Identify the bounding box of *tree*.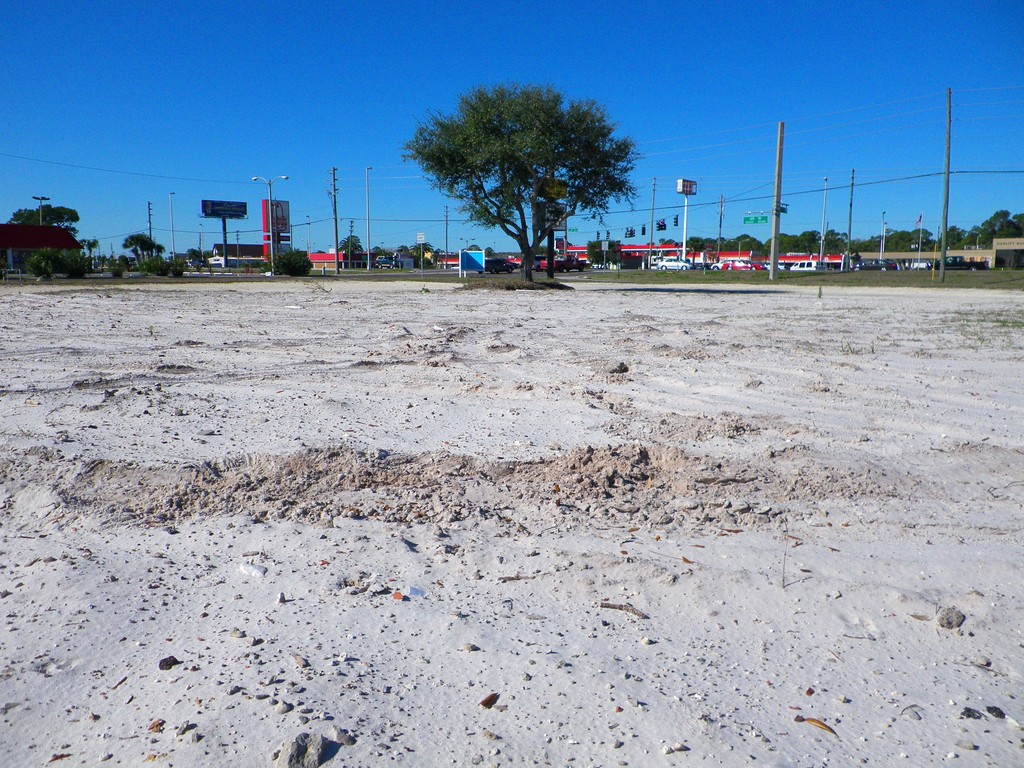
rect(407, 240, 440, 269).
